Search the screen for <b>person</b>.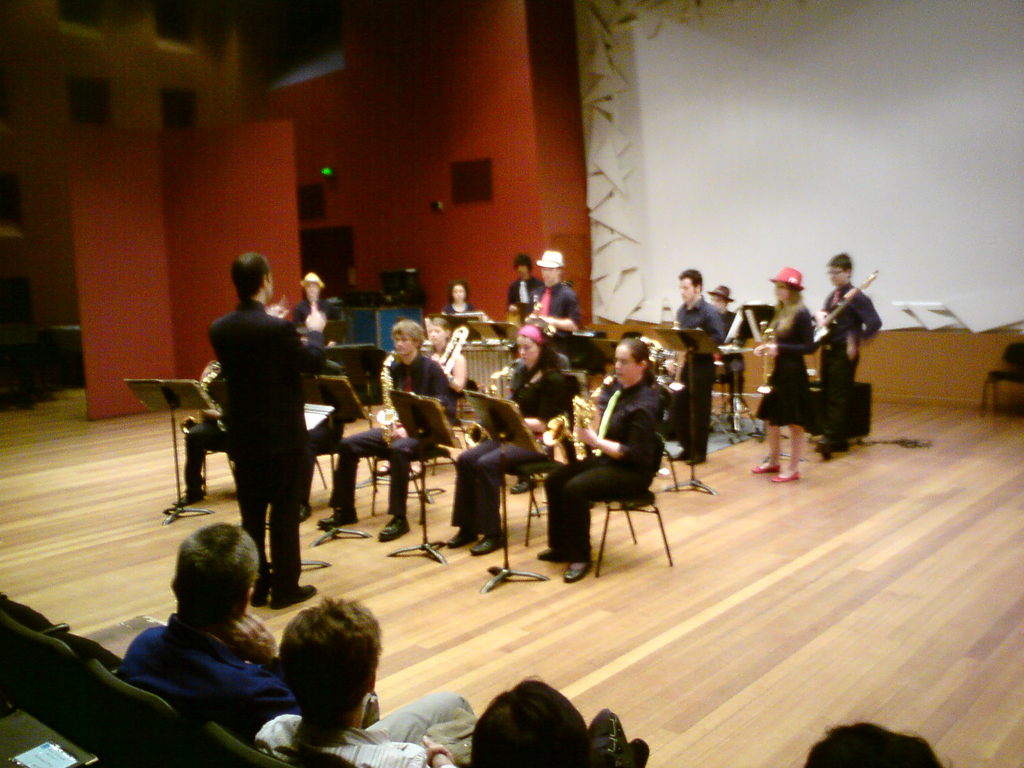
Found at rect(679, 271, 749, 473).
